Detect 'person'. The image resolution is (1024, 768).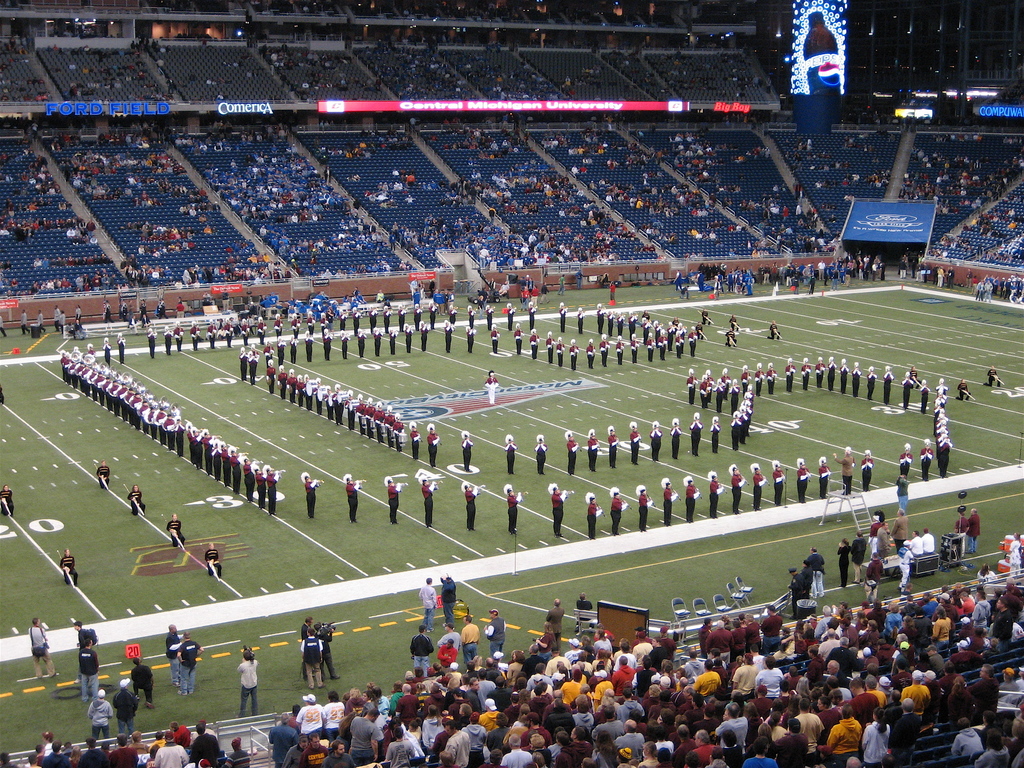
Rect(565, 431, 578, 475).
